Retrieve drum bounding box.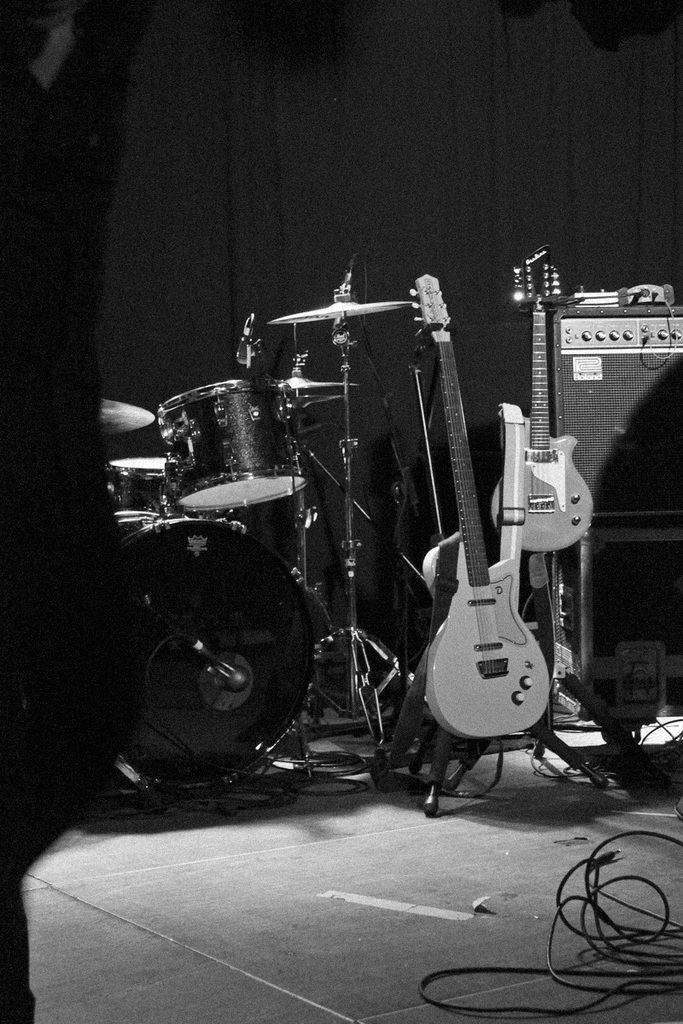
Bounding box: bbox(99, 515, 328, 803).
